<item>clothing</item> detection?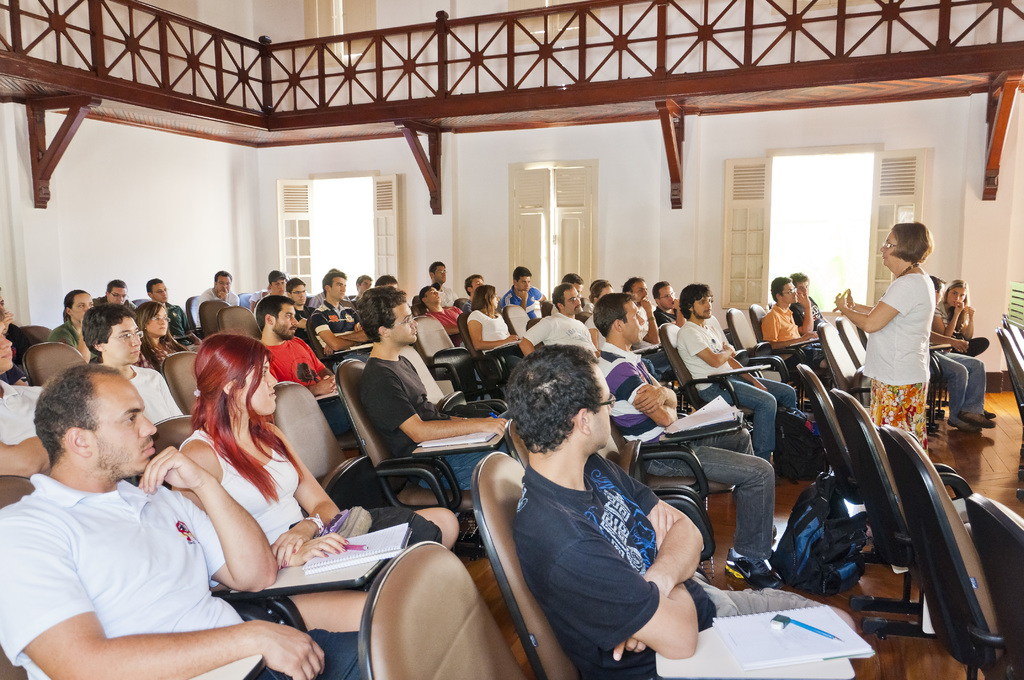
BBox(304, 301, 358, 352)
